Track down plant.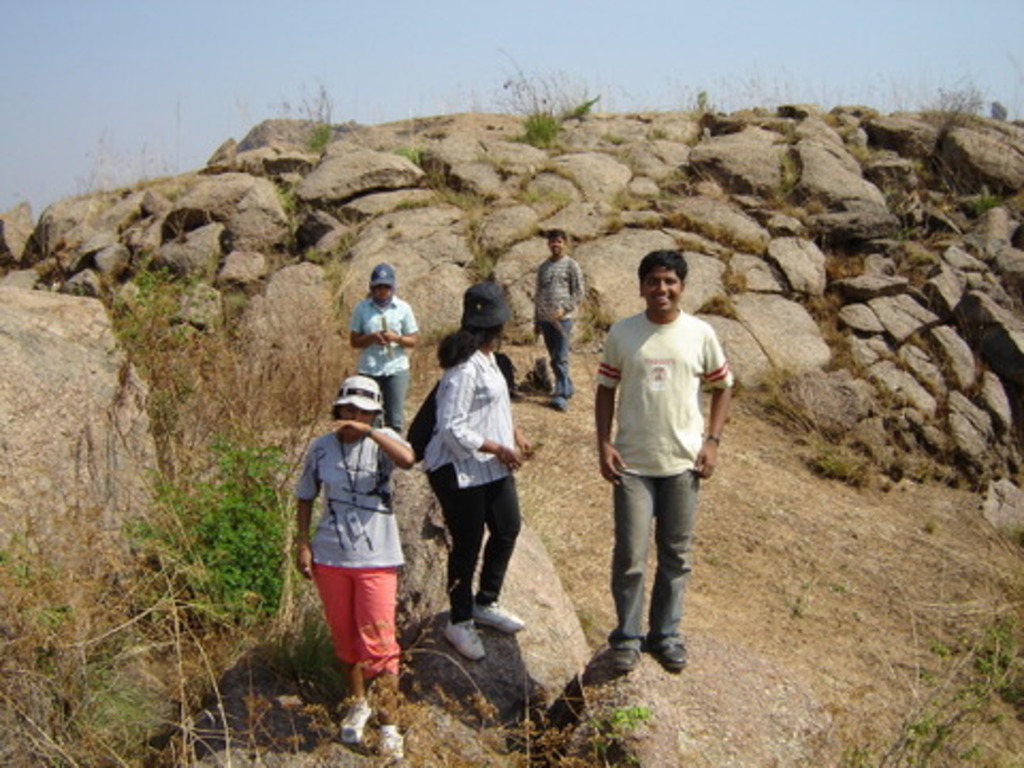
Tracked to (left=855, top=591, right=1022, bottom=766).
